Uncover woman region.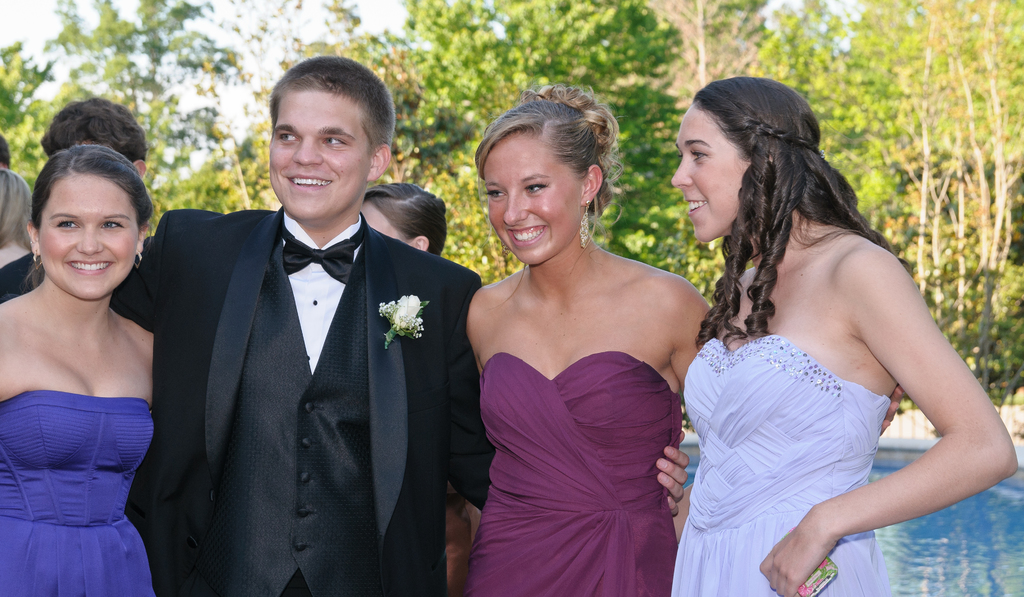
Uncovered: bbox(670, 76, 1020, 596).
